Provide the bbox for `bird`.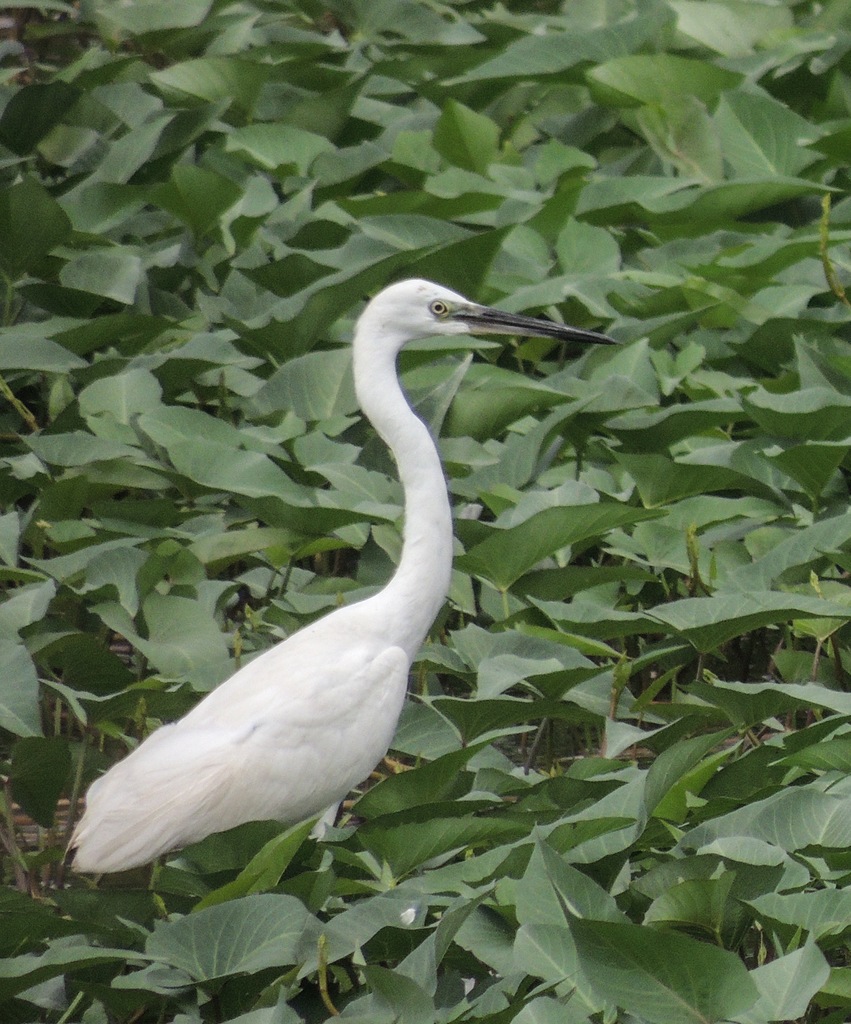
bbox(61, 266, 593, 891).
